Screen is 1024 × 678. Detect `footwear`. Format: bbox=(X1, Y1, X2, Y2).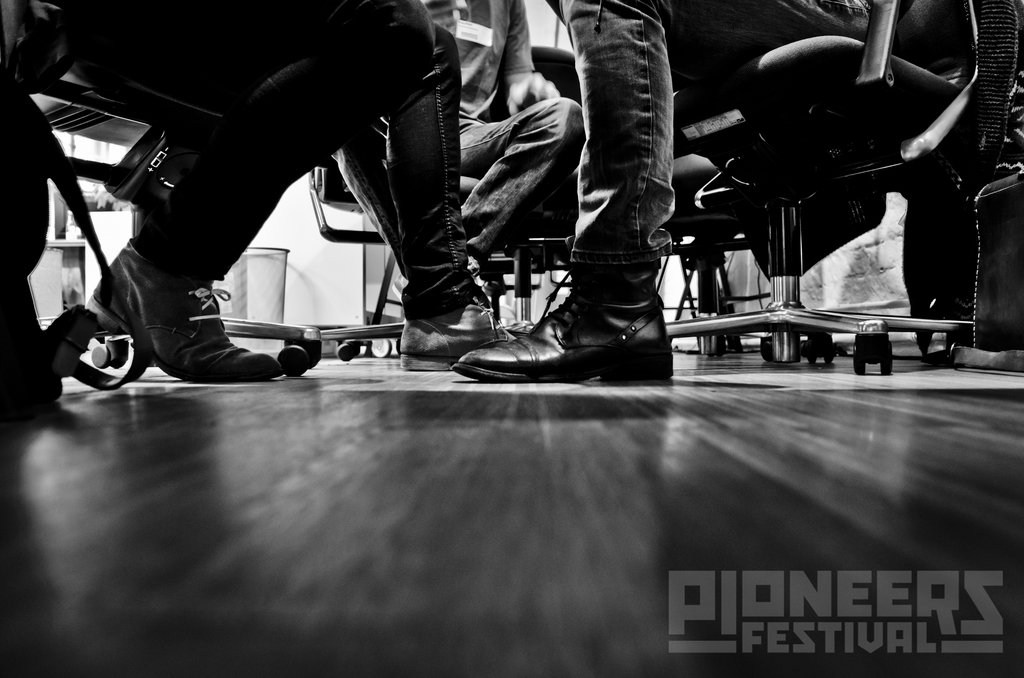
bbox=(72, 238, 288, 385).
